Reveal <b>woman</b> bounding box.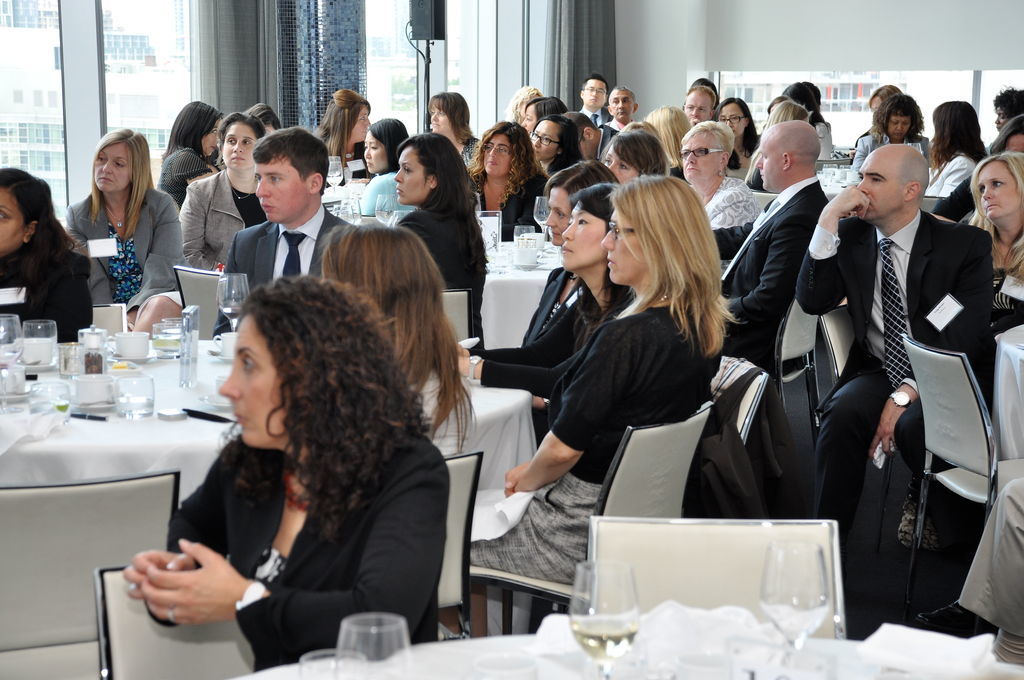
Revealed: bbox=(118, 278, 449, 670).
